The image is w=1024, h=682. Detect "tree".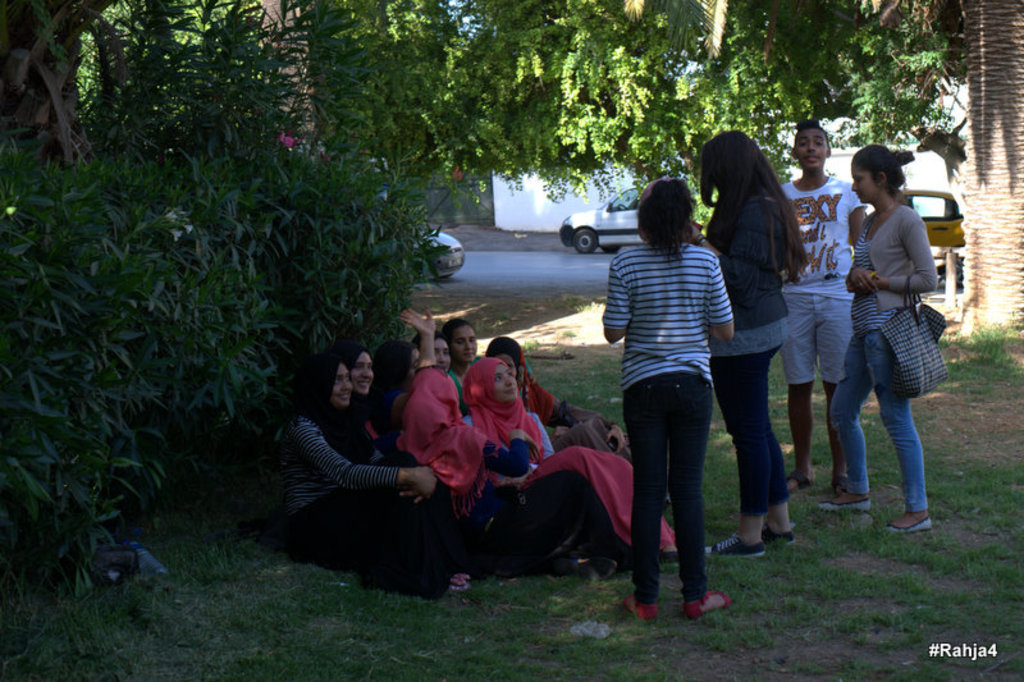
Detection: bbox(52, 40, 922, 601).
